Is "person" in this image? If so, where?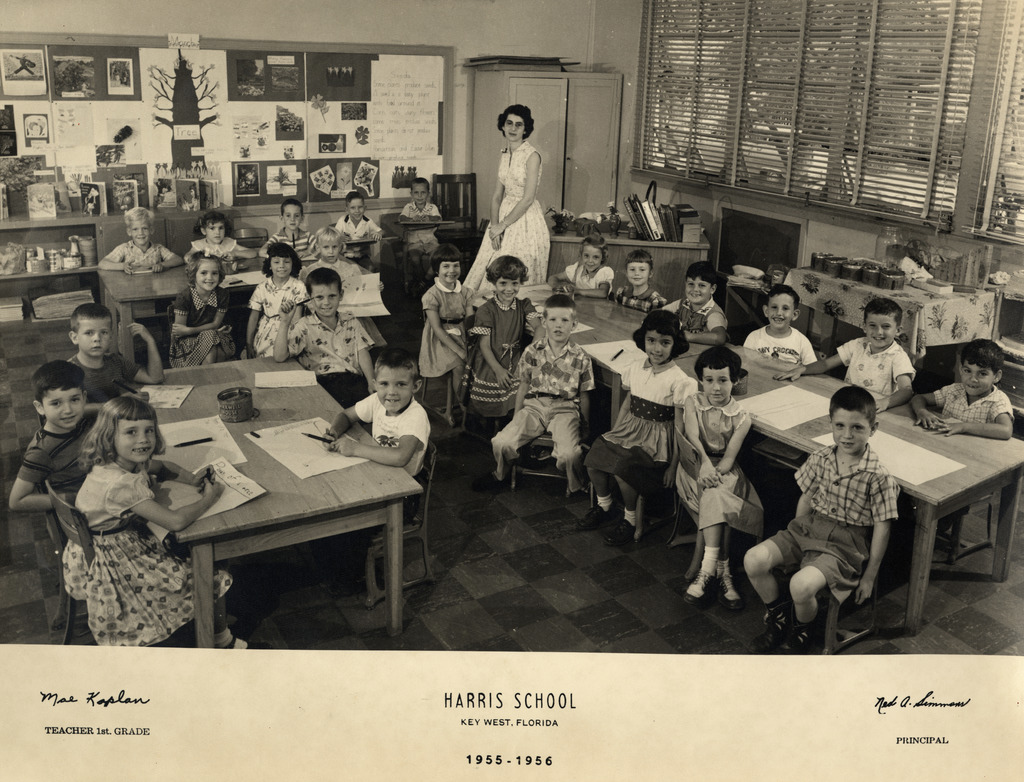
Yes, at 545 232 612 299.
